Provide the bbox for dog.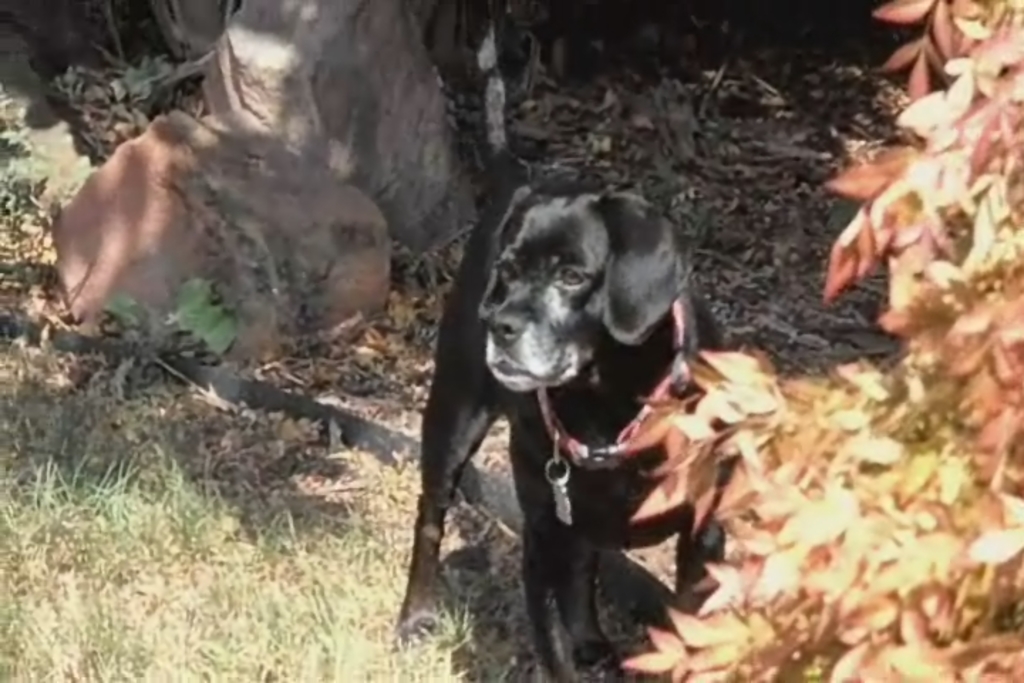
select_region(390, 149, 731, 682).
